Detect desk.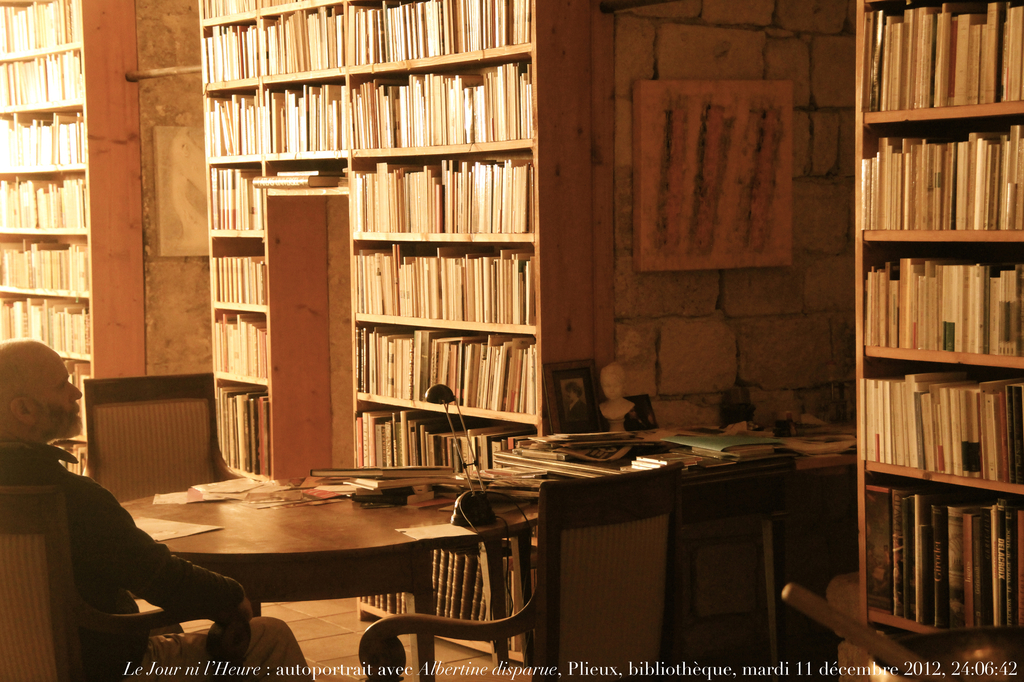
Detected at 157 457 851 676.
